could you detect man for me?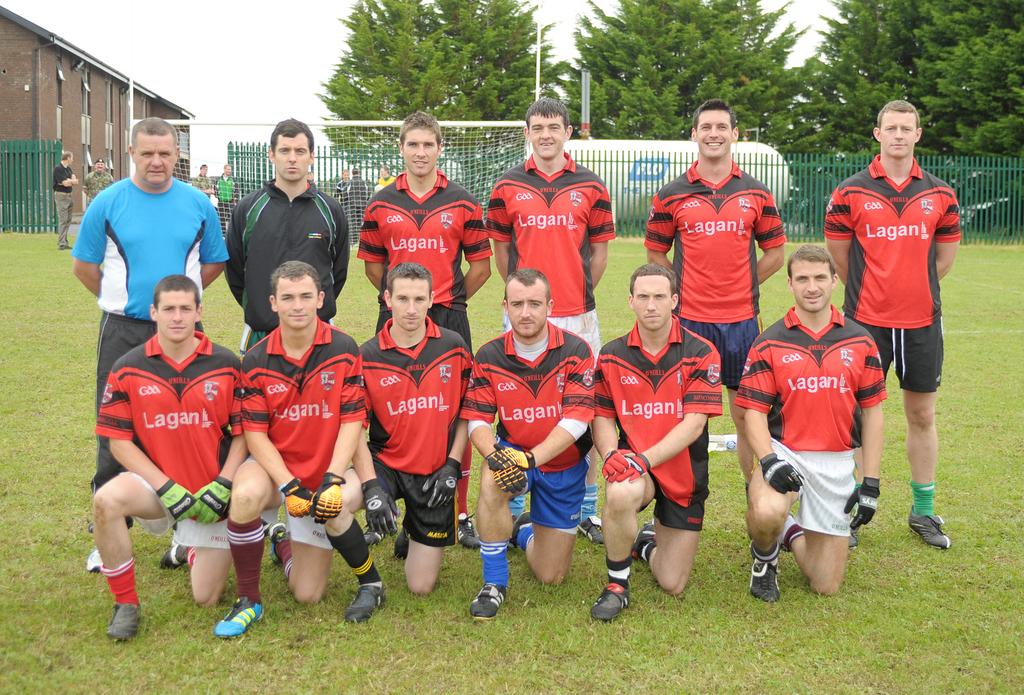
Detection result: {"x1": 79, "y1": 158, "x2": 127, "y2": 215}.
